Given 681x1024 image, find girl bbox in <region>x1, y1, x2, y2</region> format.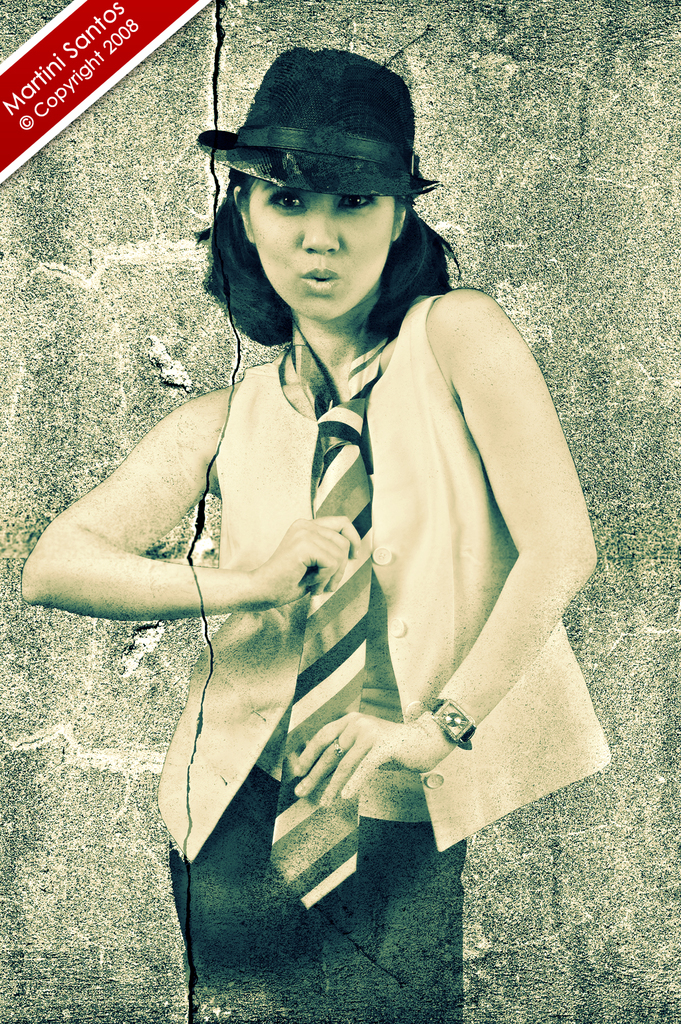
<region>23, 37, 611, 1023</region>.
